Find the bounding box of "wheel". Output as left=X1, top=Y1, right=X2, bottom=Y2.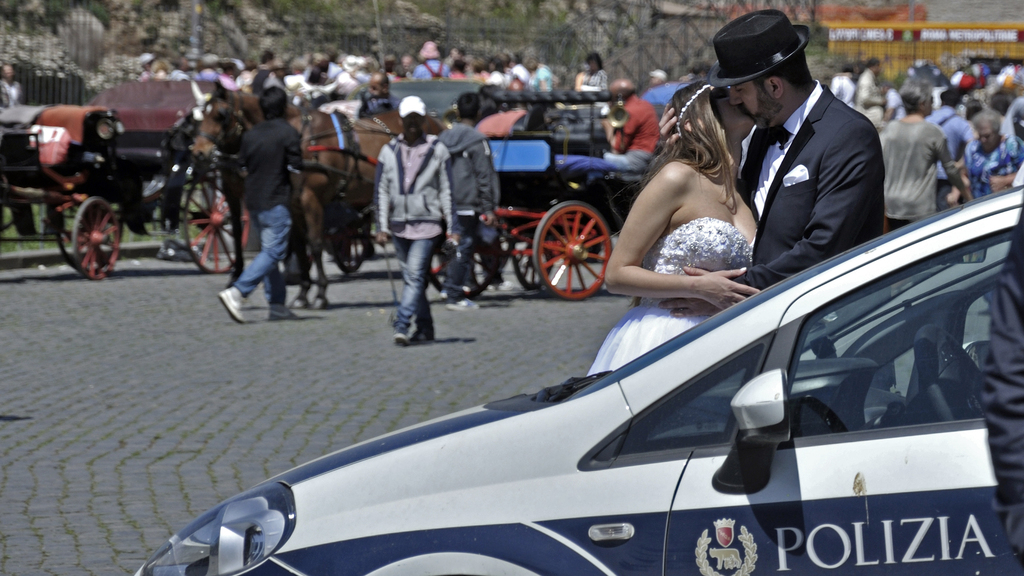
left=172, top=167, right=284, bottom=277.
